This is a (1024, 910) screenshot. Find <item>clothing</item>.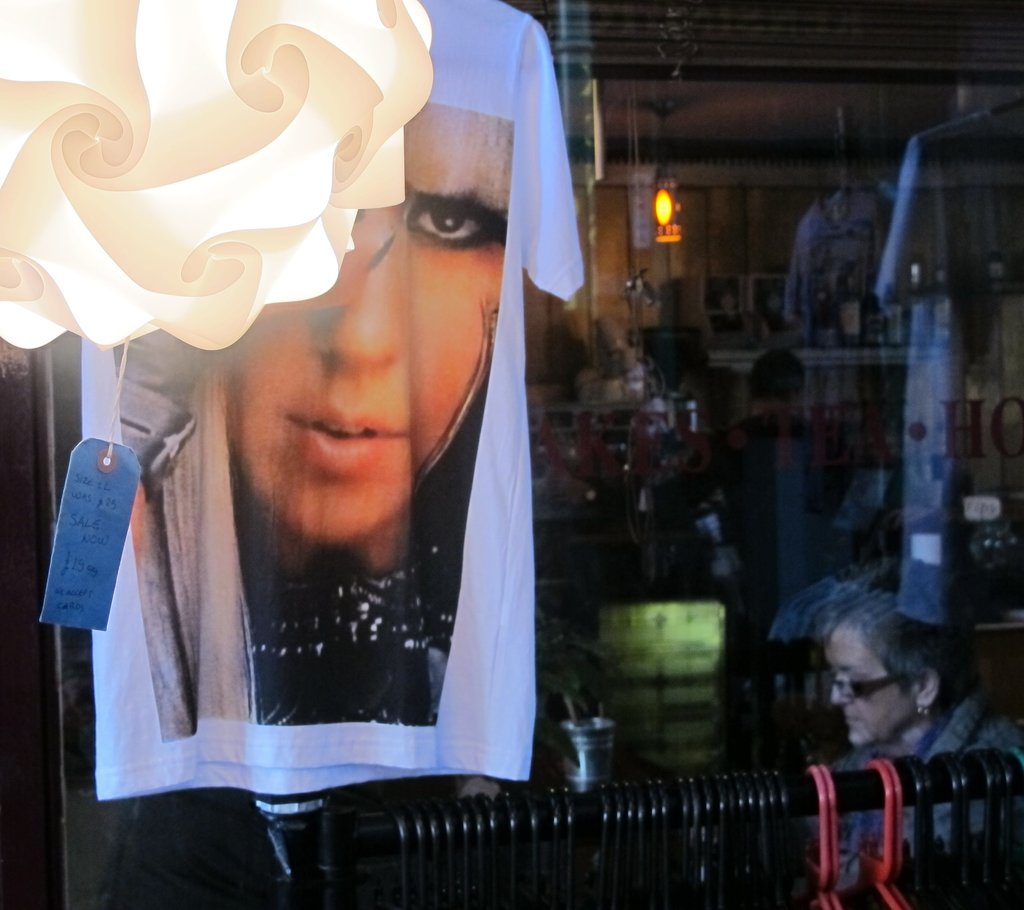
Bounding box: bbox(712, 419, 845, 694).
